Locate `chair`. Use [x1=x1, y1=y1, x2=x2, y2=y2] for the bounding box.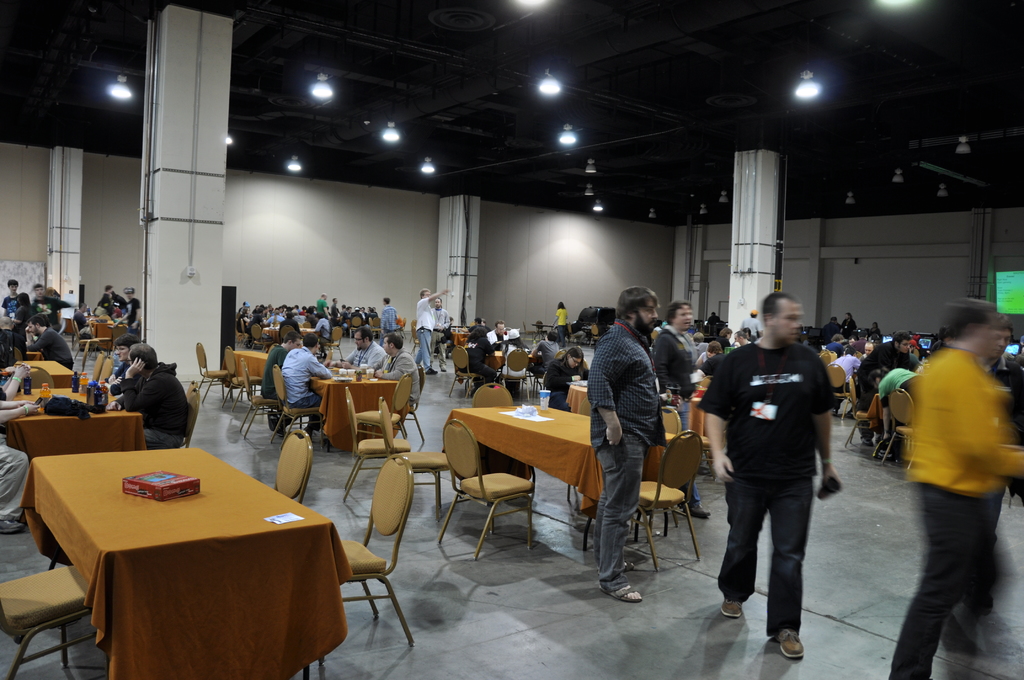
[x1=648, y1=328, x2=660, y2=344].
